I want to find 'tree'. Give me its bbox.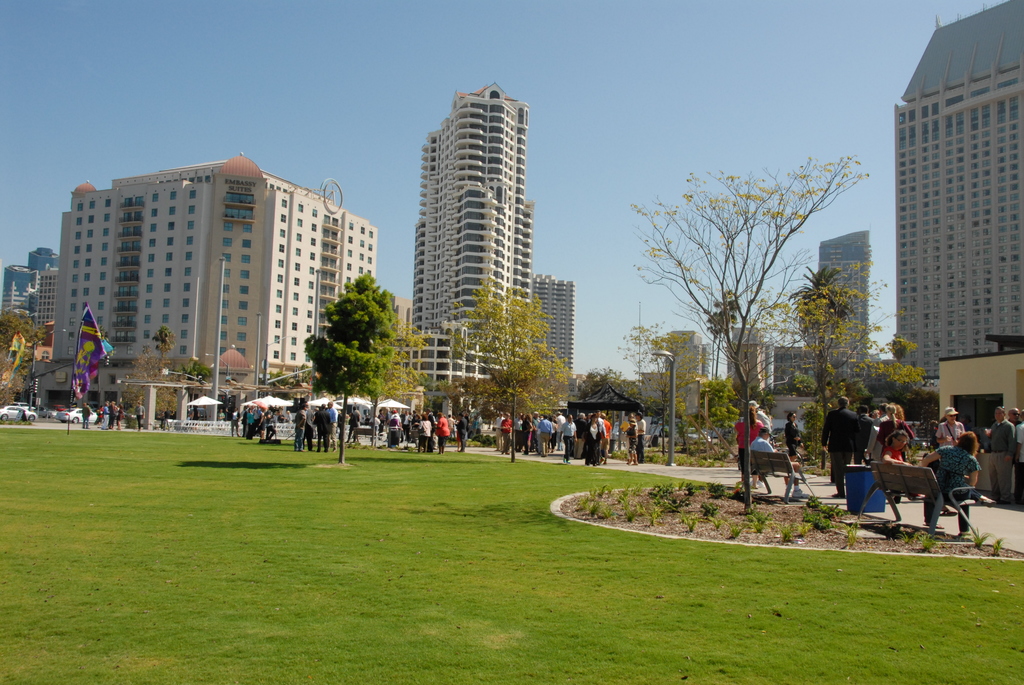
{"left": 863, "top": 326, "right": 931, "bottom": 405}.
